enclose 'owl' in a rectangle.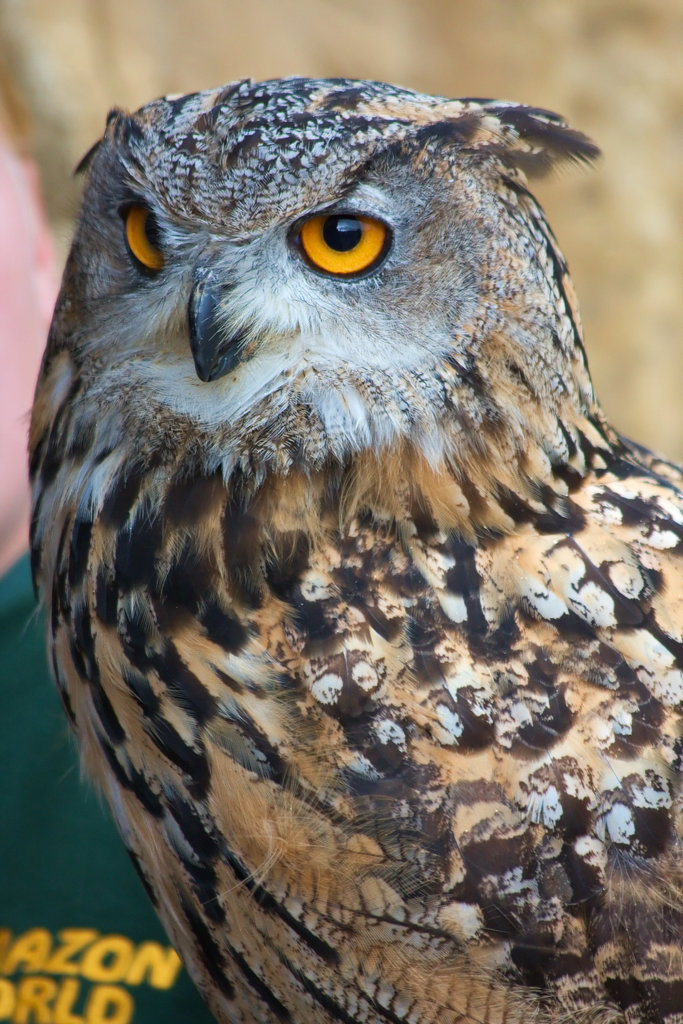
x1=24 y1=72 x2=682 y2=1023.
